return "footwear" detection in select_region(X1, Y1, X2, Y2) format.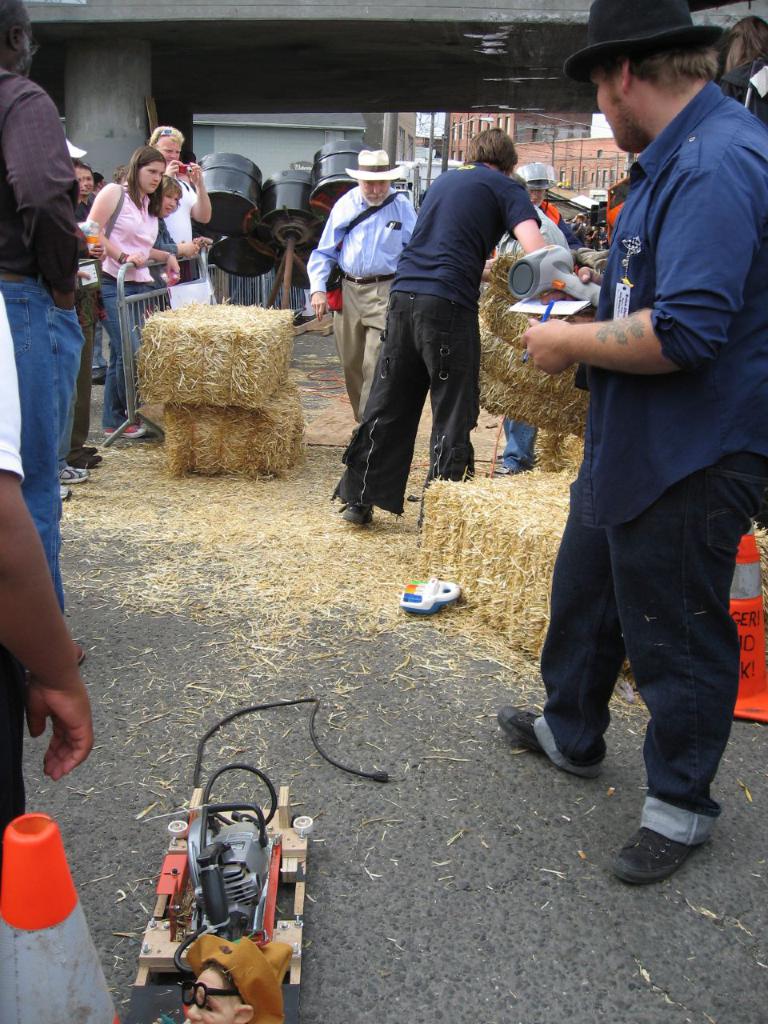
select_region(72, 454, 100, 464).
